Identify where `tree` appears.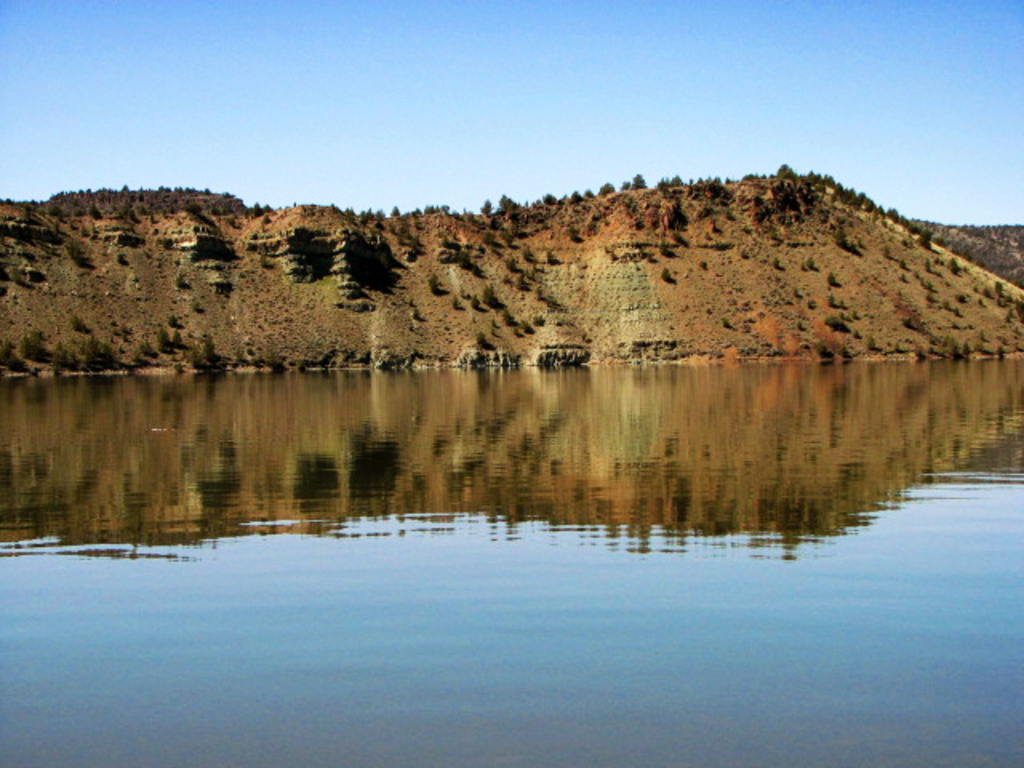
Appears at box=[667, 200, 690, 232].
